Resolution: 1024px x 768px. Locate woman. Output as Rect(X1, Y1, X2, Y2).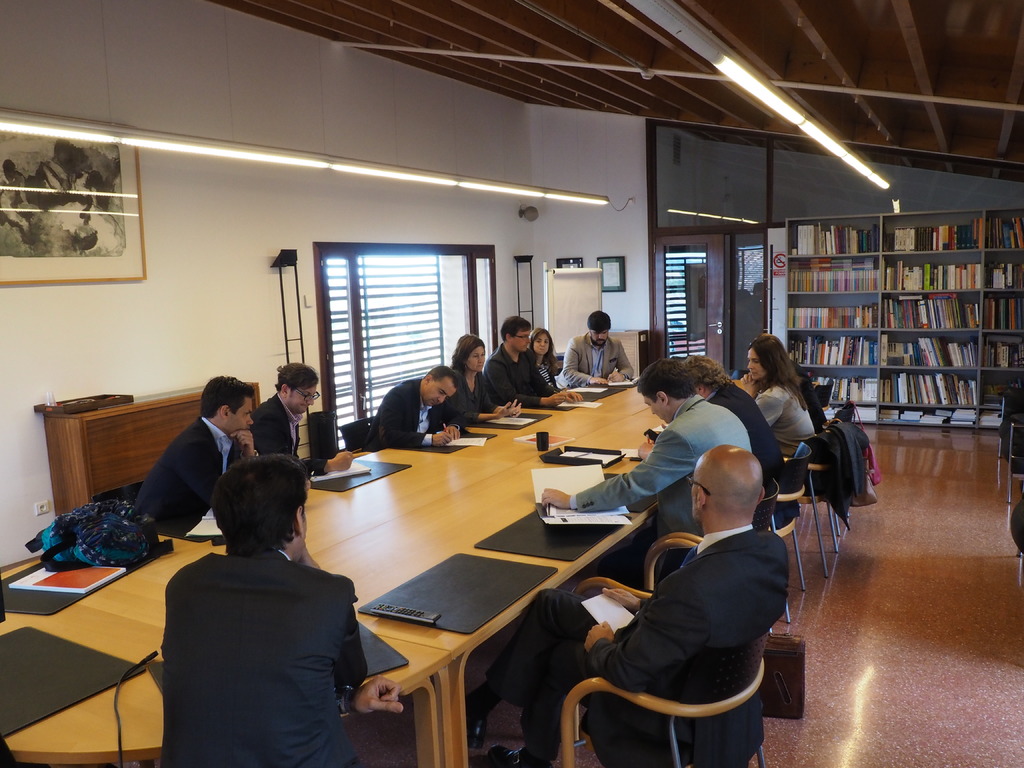
Rect(746, 337, 814, 477).
